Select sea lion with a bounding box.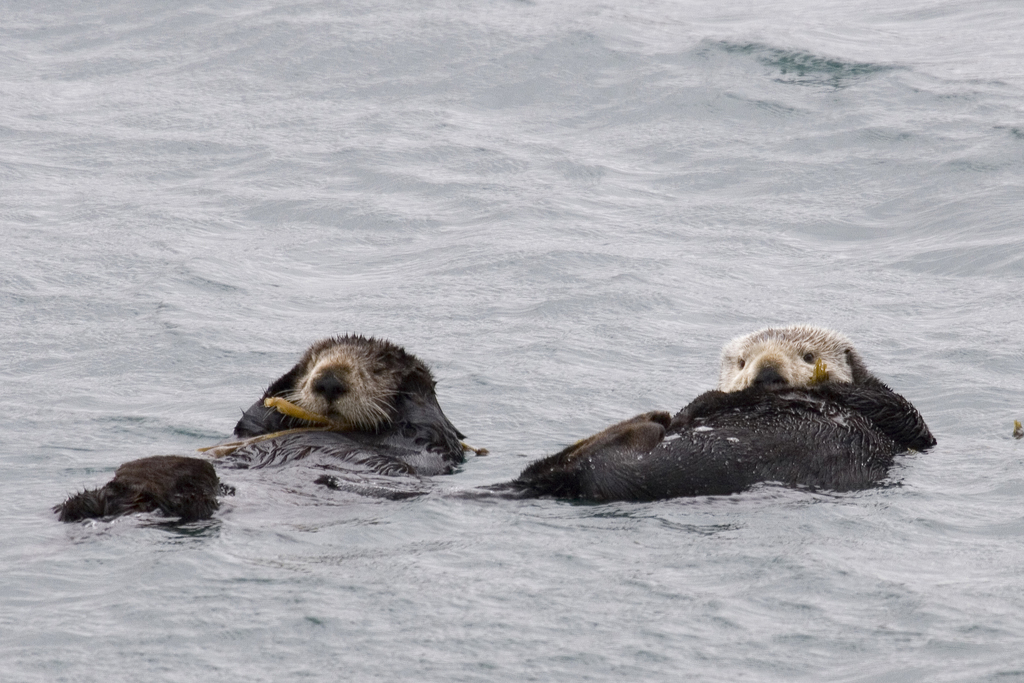
left=237, top=336, right=465, bottom=472.
